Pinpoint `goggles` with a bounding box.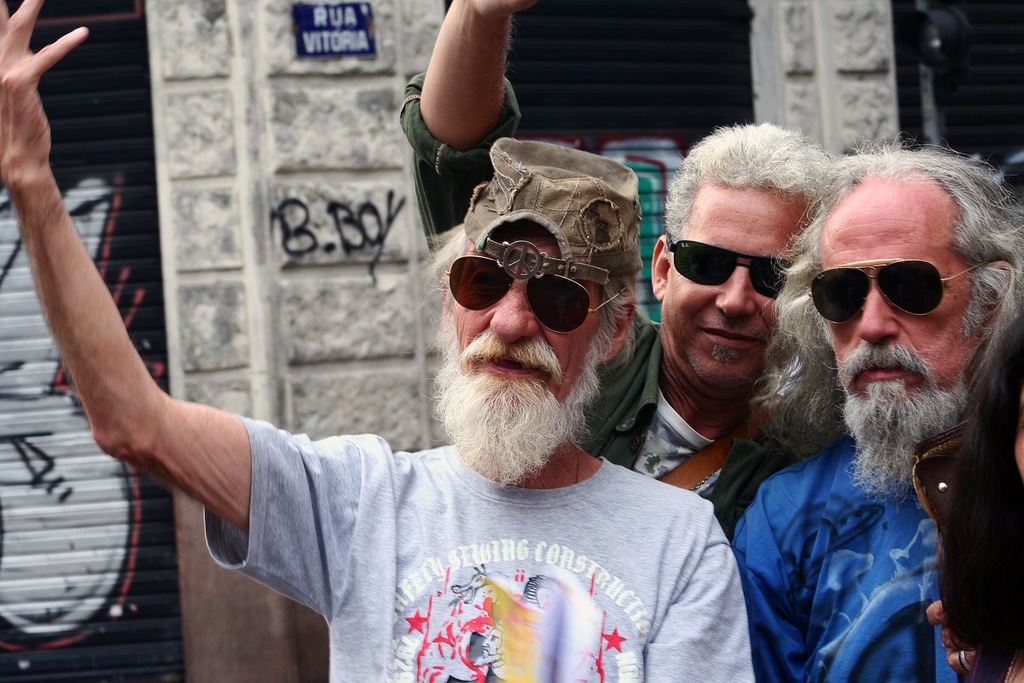
locate(664, 234, 805, 310).
